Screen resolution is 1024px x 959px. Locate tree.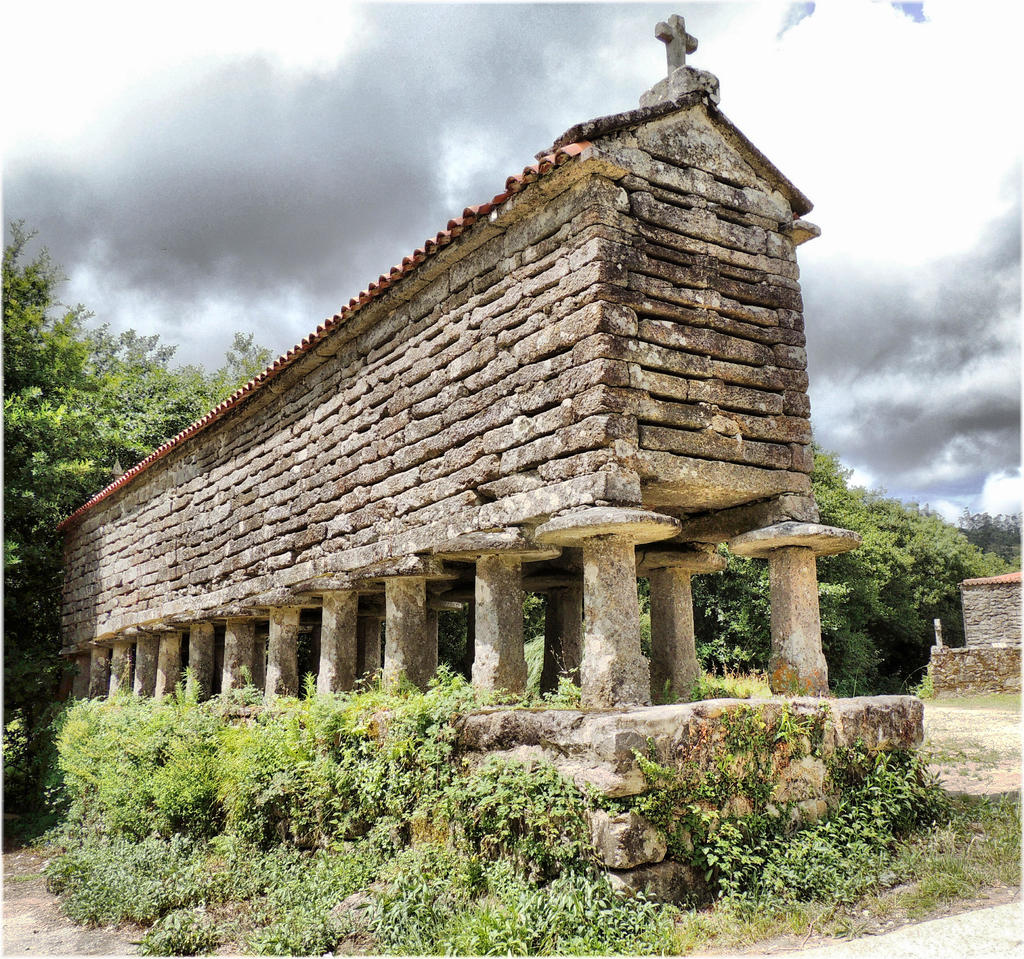
box(61, 327, 283, 404).
